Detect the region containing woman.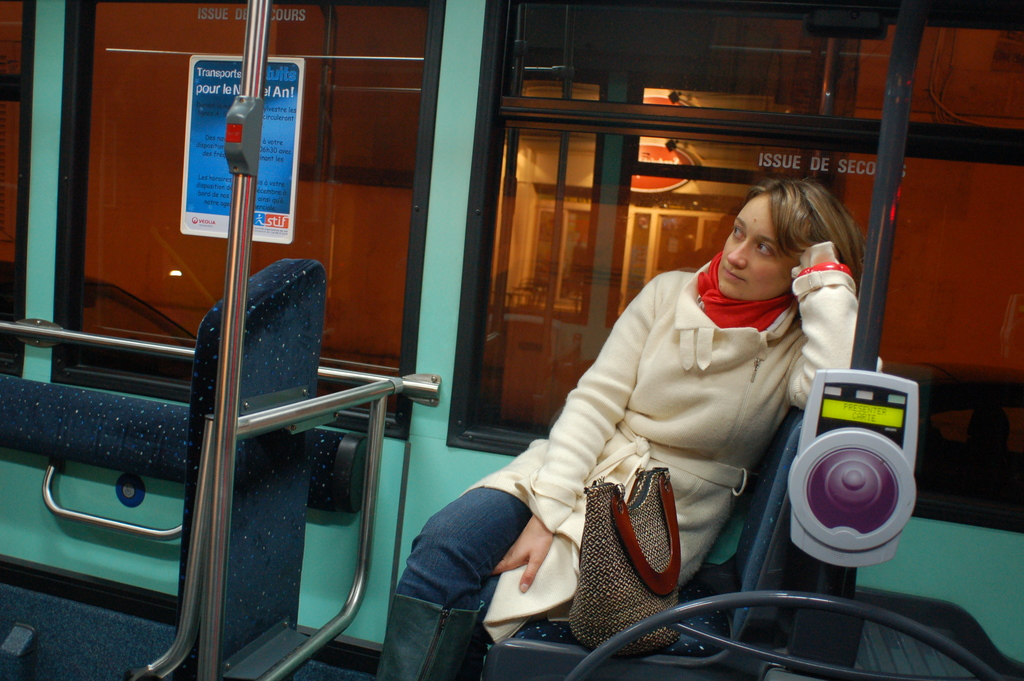
297:138:778:638.
